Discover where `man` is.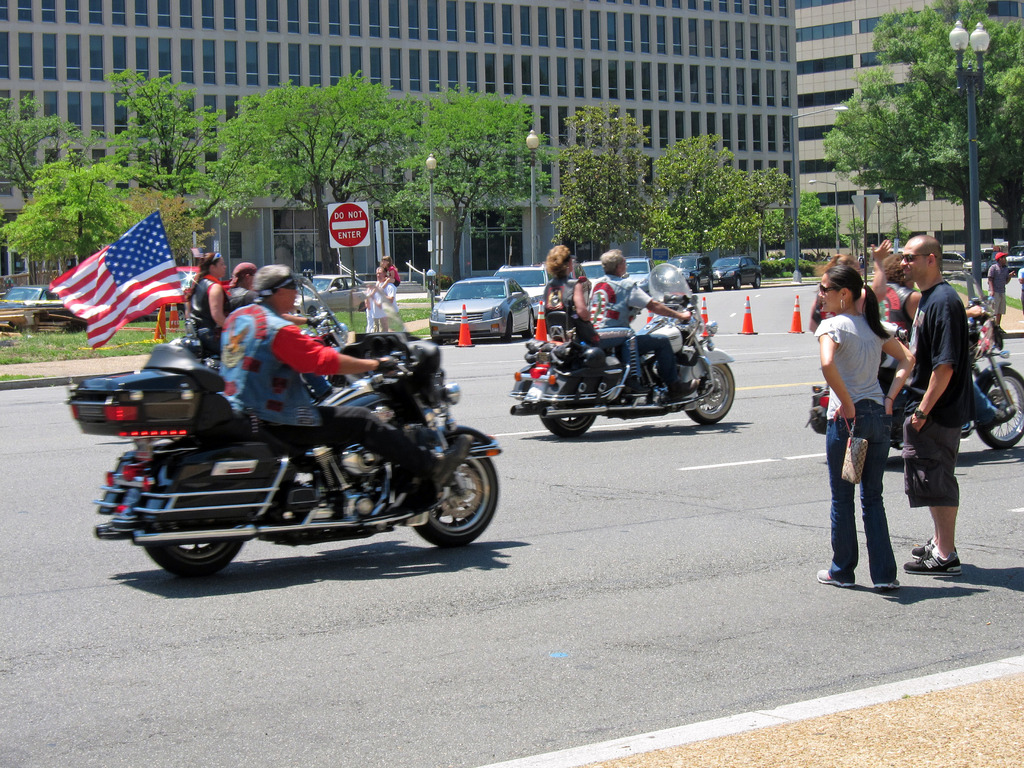
Discovered at left=216, top=264, right=438, bottom=513.
